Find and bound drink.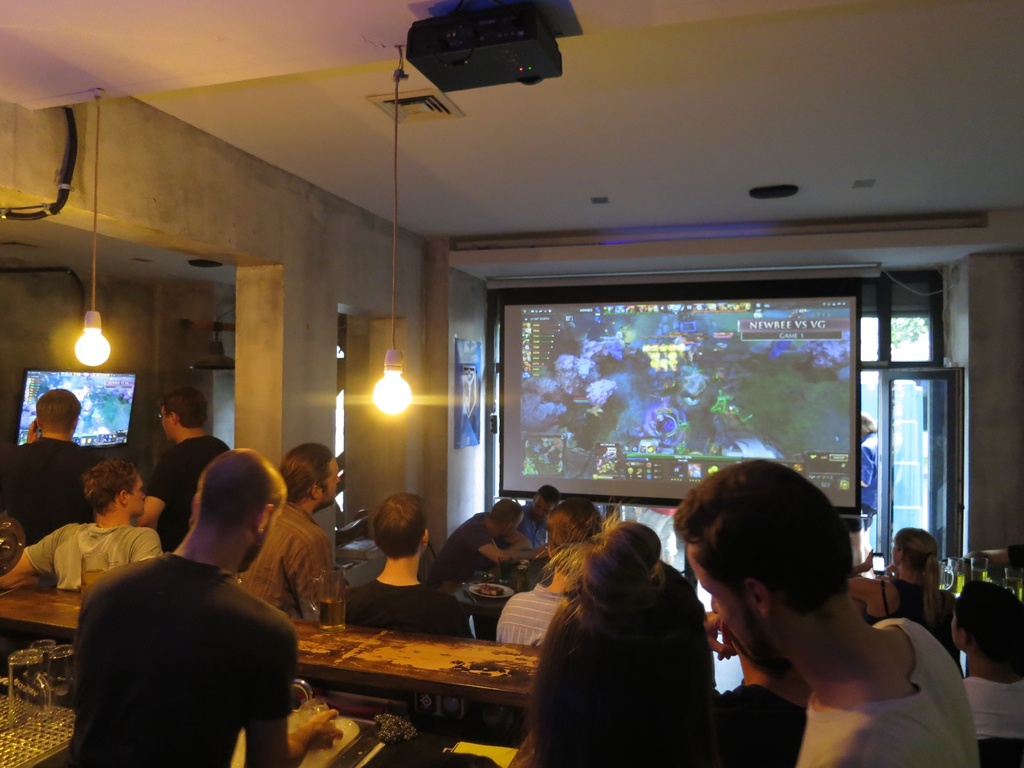
Bound: [320,600,345,633].
